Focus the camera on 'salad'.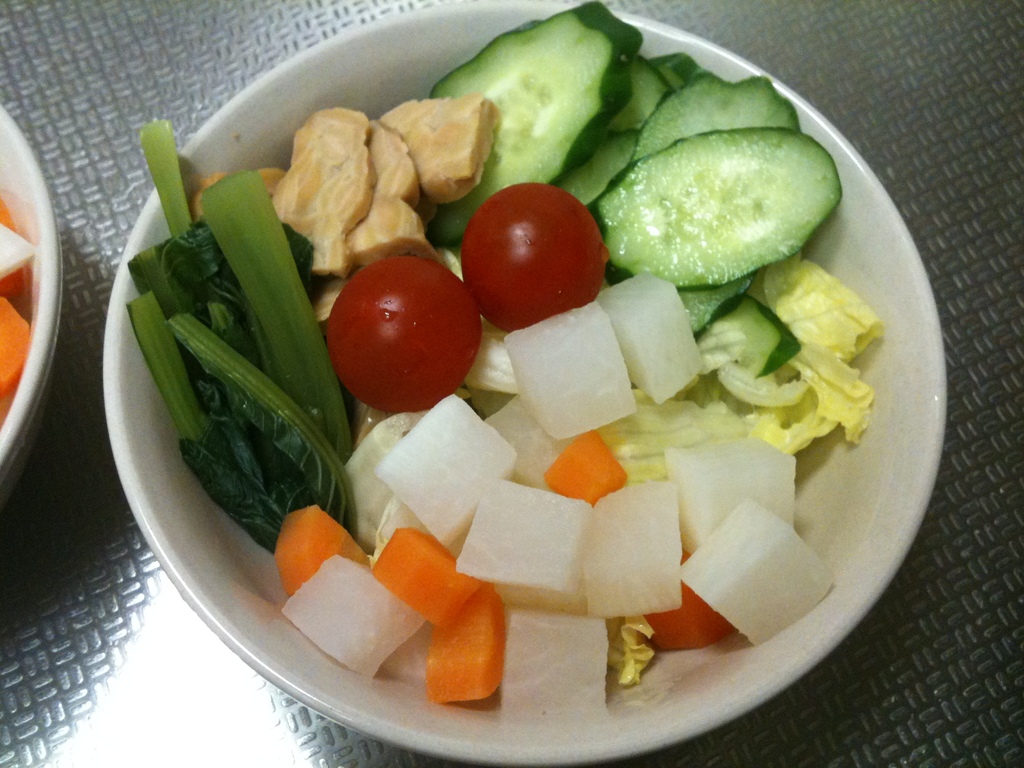
Focus region: l=120, t=4, r=934, b=728.
